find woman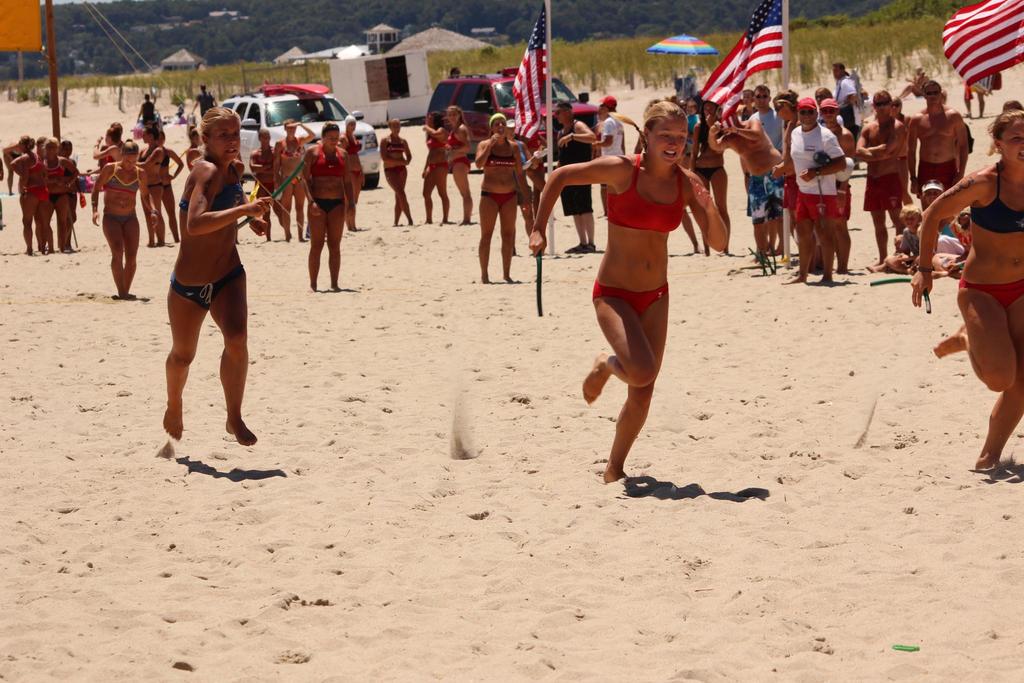
rect(241, 151, 289, 242)
